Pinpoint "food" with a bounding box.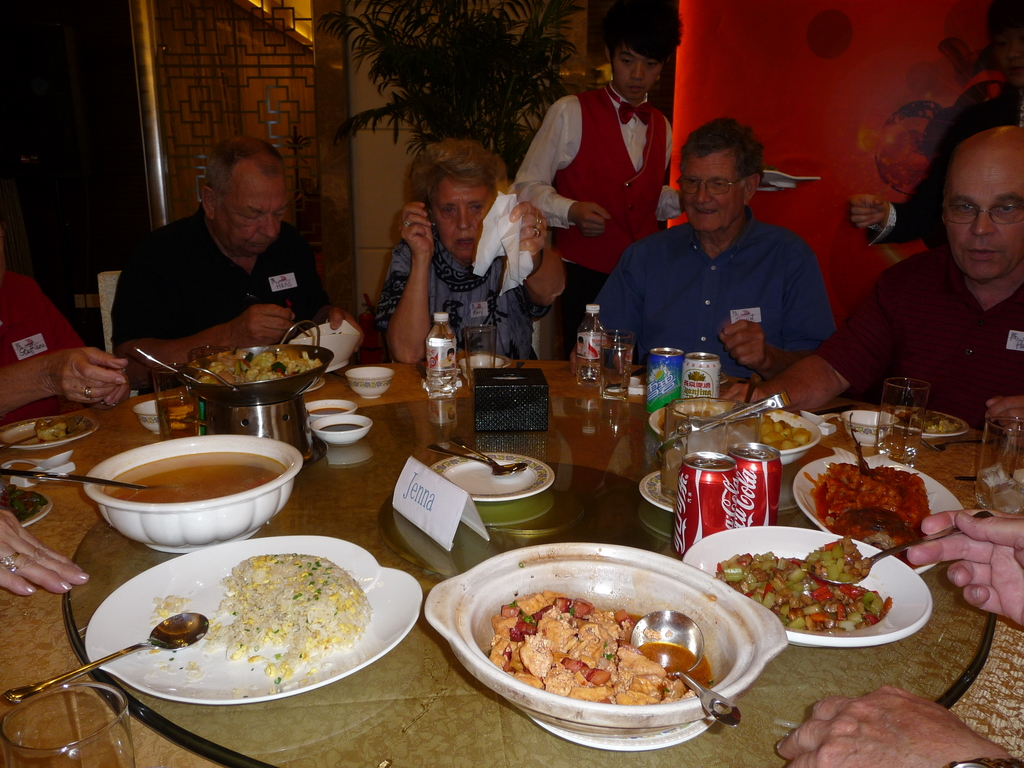
locate(708, 540, 895, 634).
